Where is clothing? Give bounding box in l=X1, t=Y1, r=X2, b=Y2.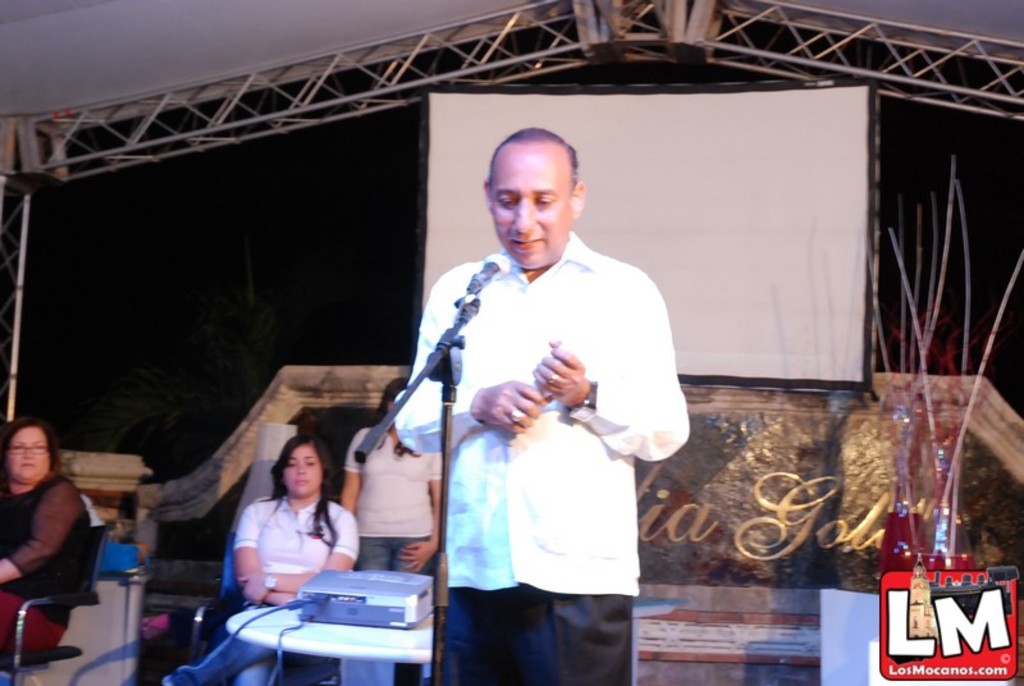
l=332, t=421, r=445, b=570.
